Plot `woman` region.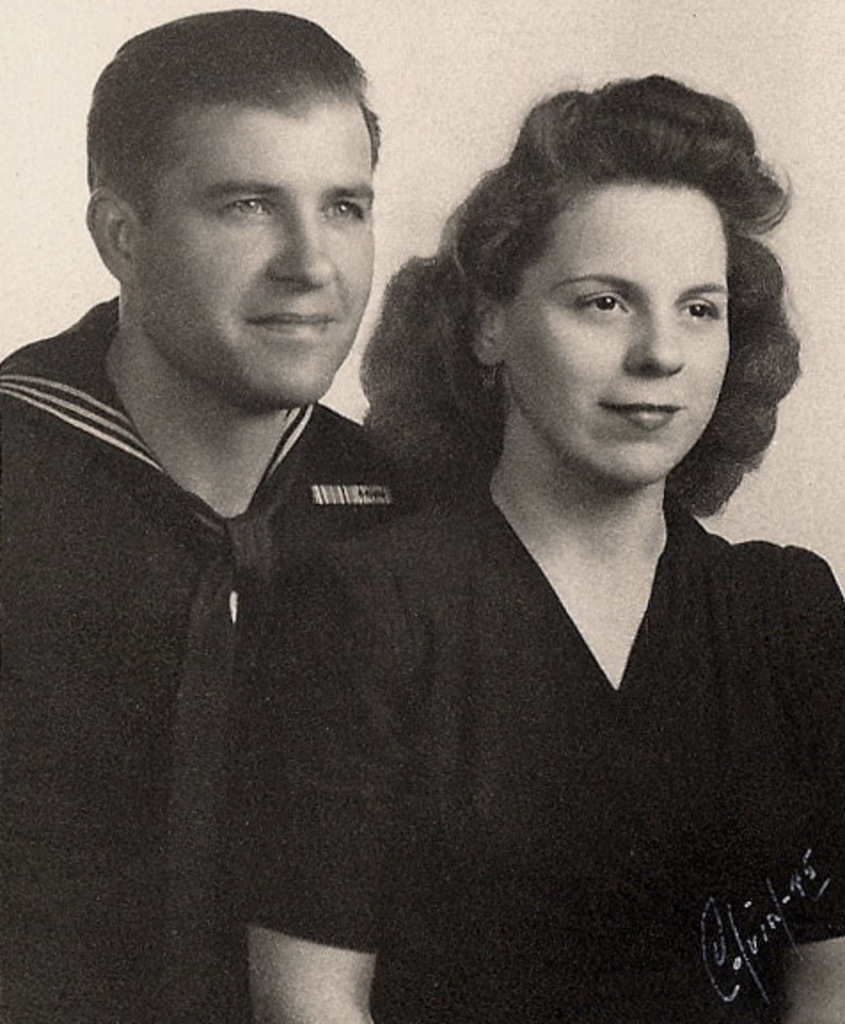
Plotted at (x1=286, y1=83, x2=831, y2=1004).
